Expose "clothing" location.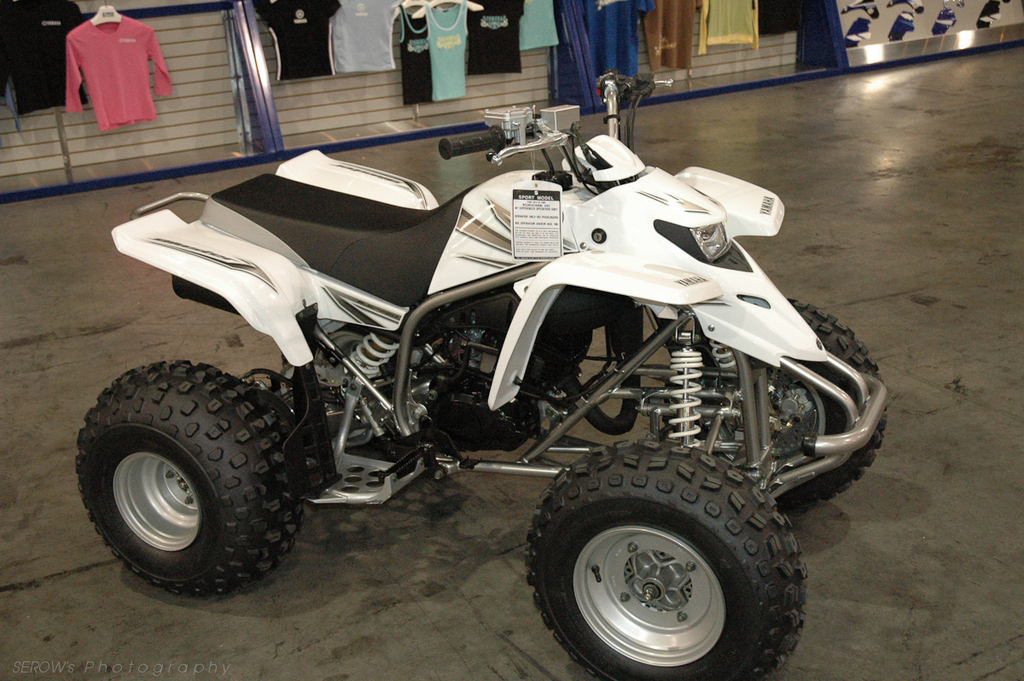
Exposed at select_region(520, 0, 561, 46).
